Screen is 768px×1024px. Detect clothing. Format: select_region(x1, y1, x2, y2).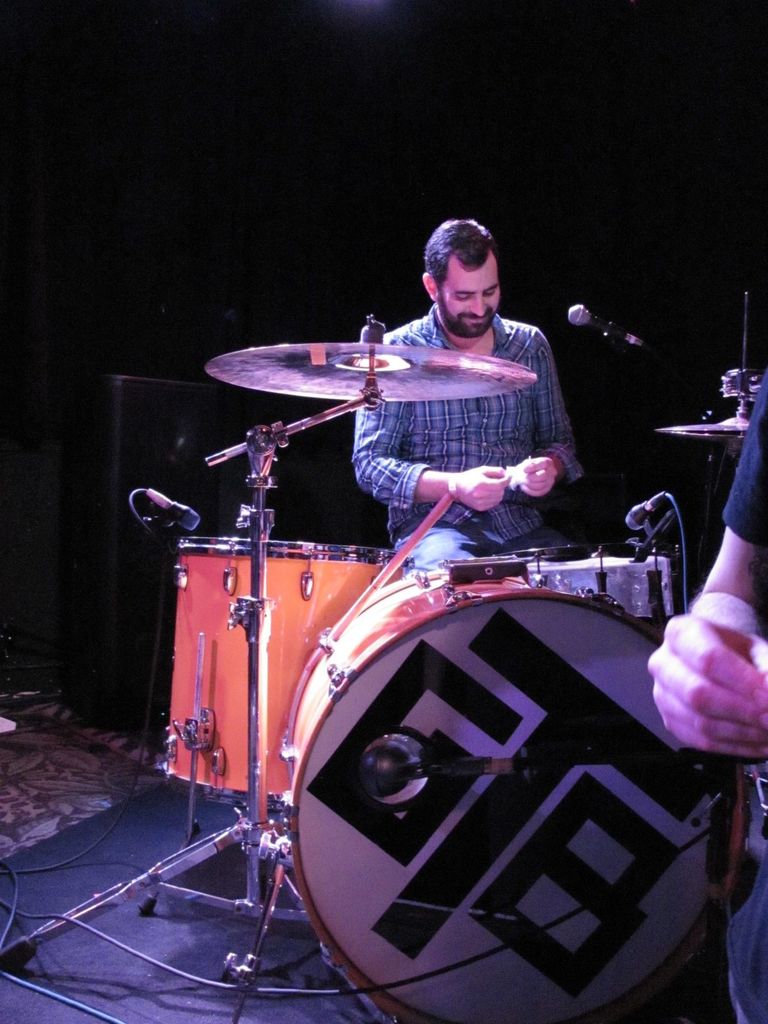
select_region(715, 371, 767, 552).
